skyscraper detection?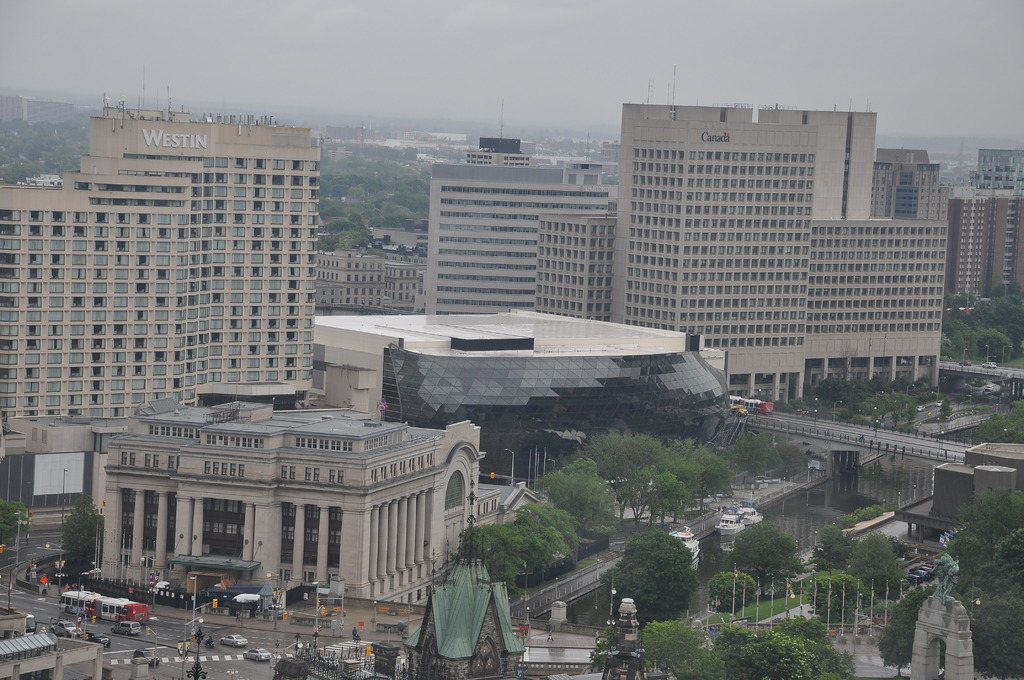
select_region(973, 147, 1023, 197)
